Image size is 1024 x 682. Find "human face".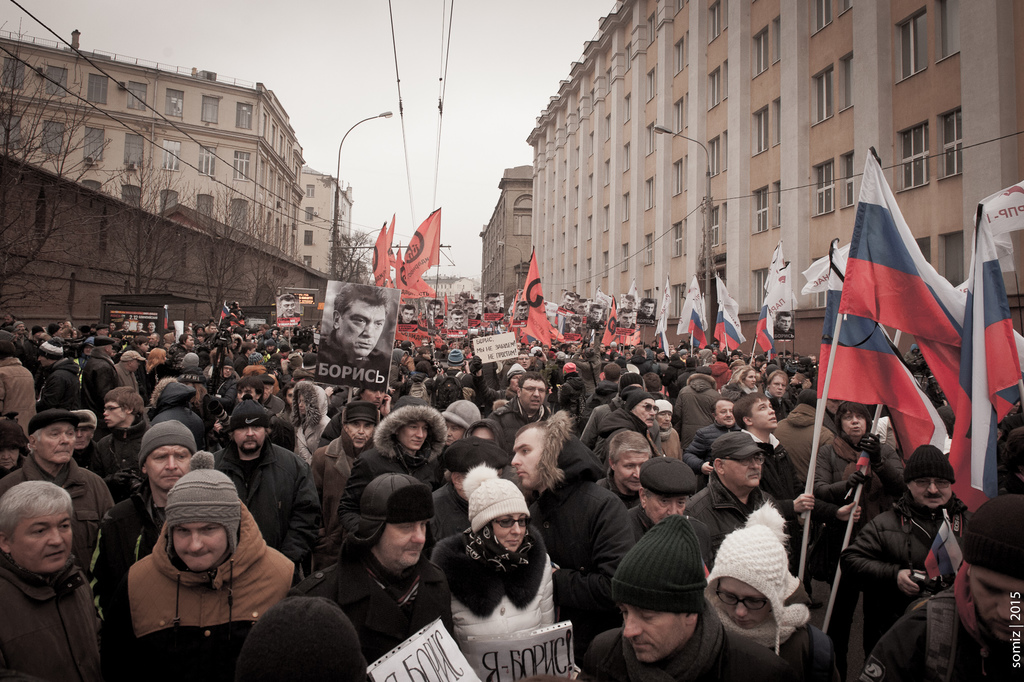
bbox(362, 388, 383, 409).
